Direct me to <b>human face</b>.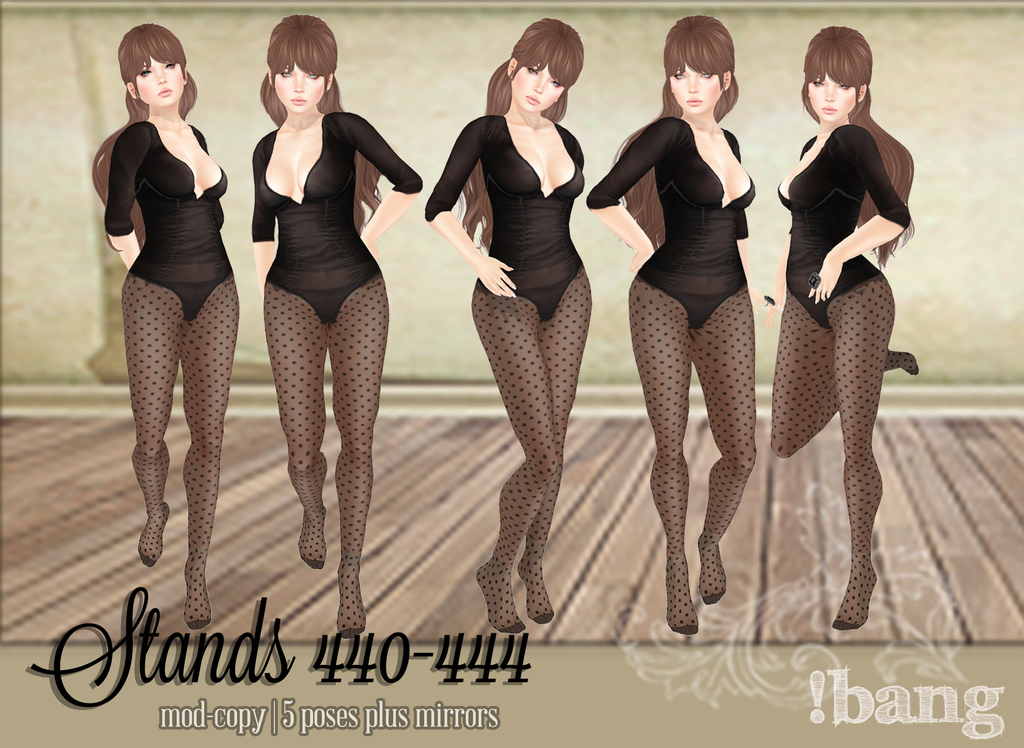
Direction: bbox=(513, 63, 564, 110).
